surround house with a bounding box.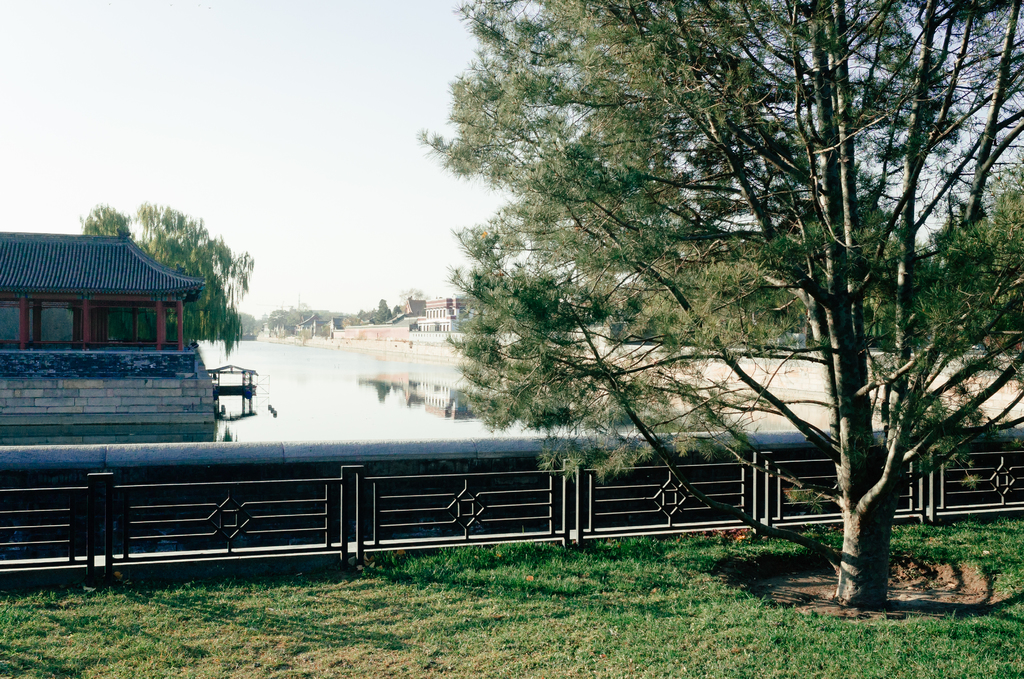
l=2, t=224, r=209, b=445.
